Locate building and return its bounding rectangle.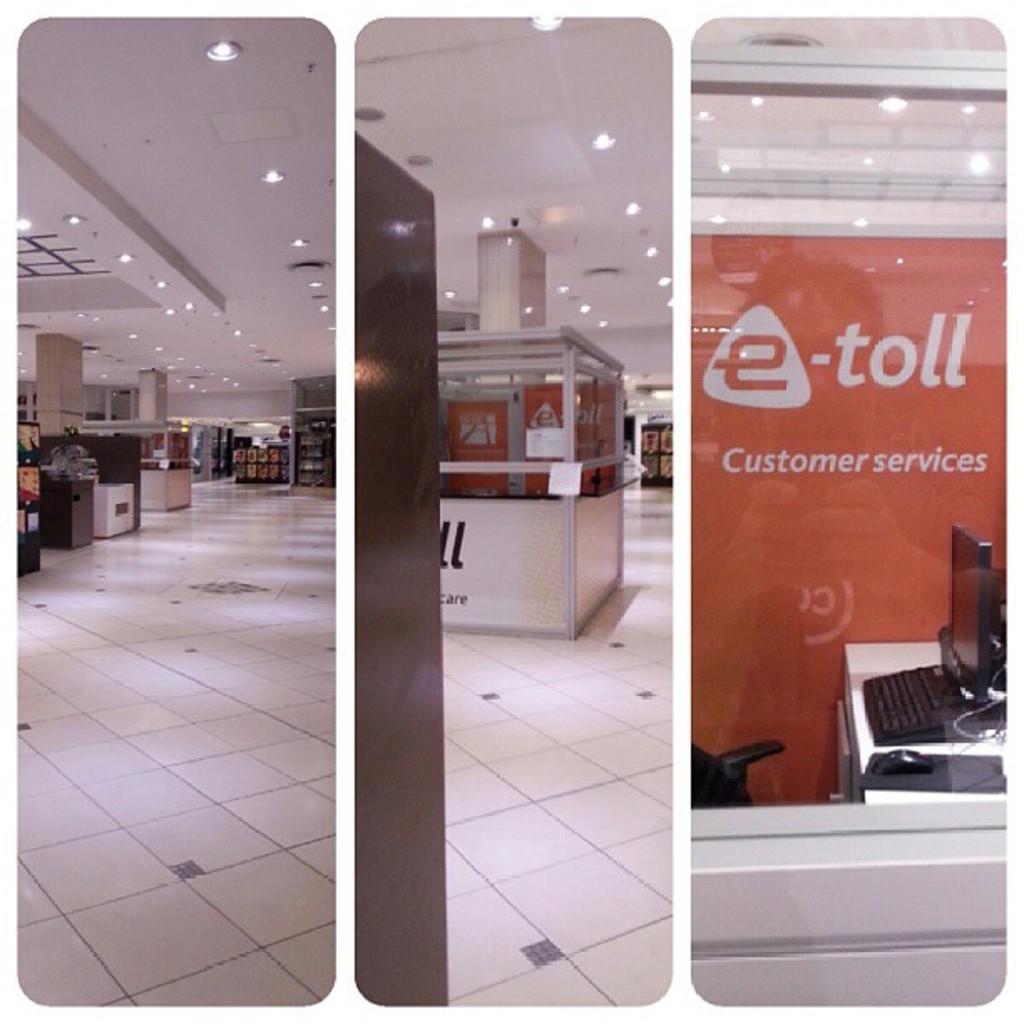
crop(351, 15, 678, 1004).
